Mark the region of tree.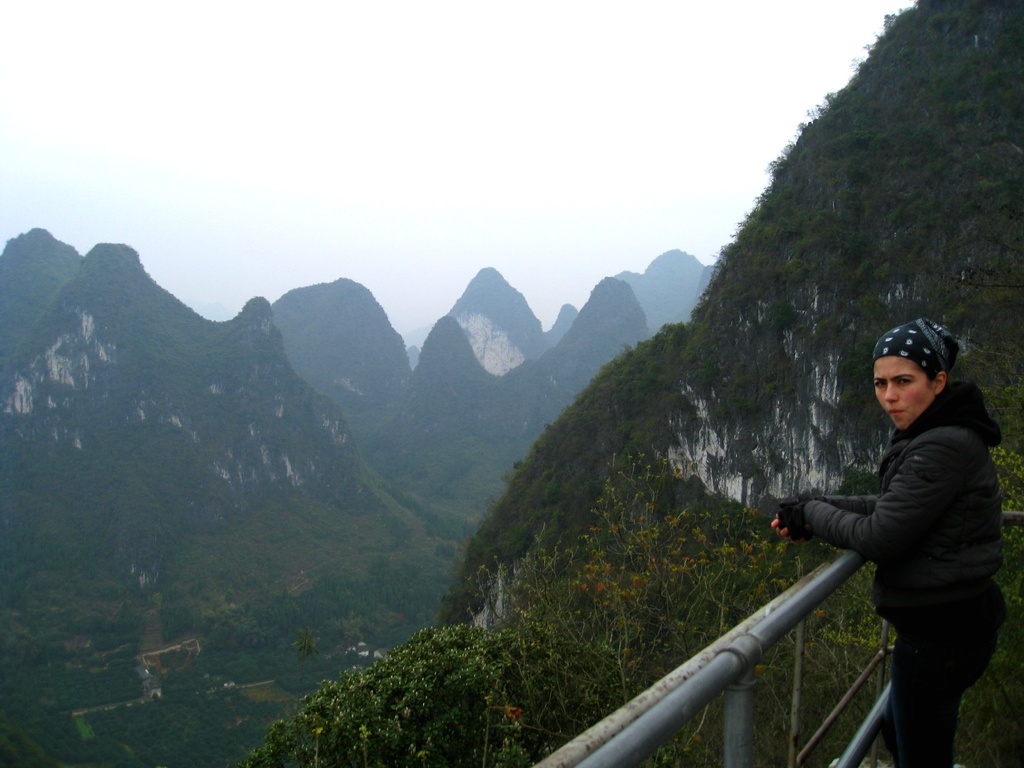
Region: box=[301, 600, 560, 746].
